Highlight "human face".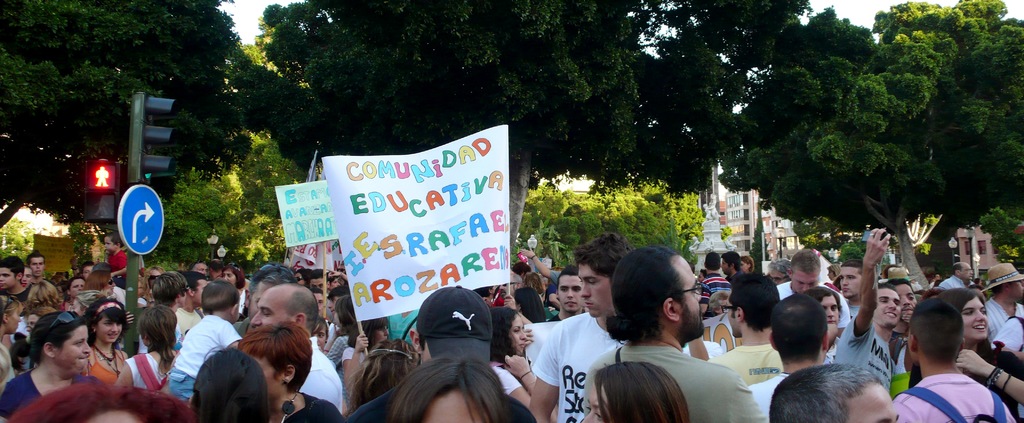
Highlighted region: x1=900 y1=284 x2=913 y2=314.
